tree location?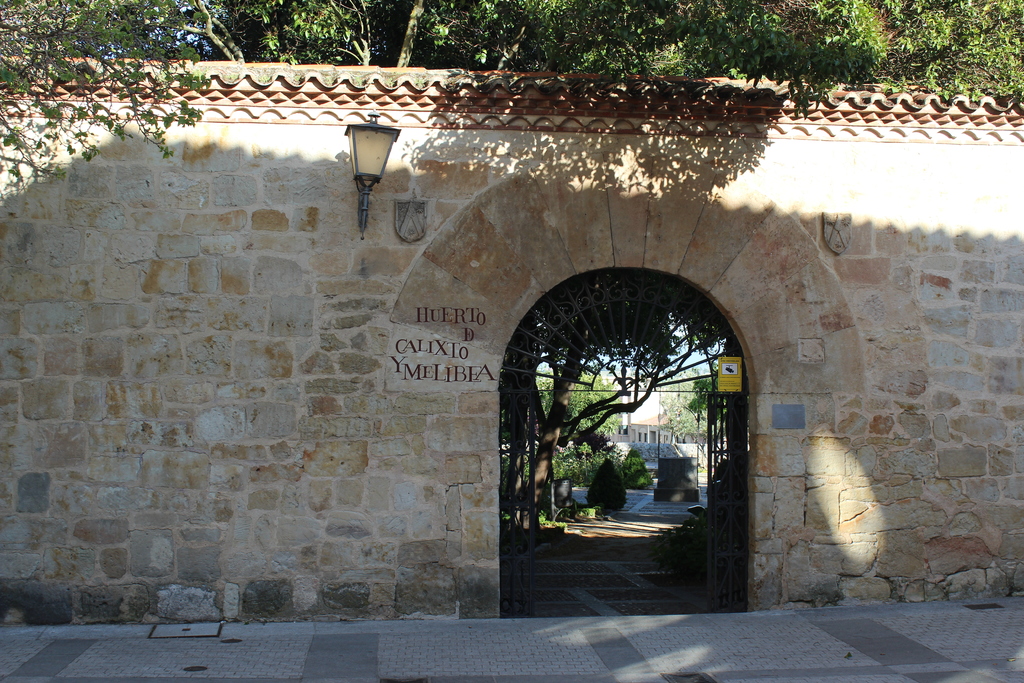
(582,457,627,520)
